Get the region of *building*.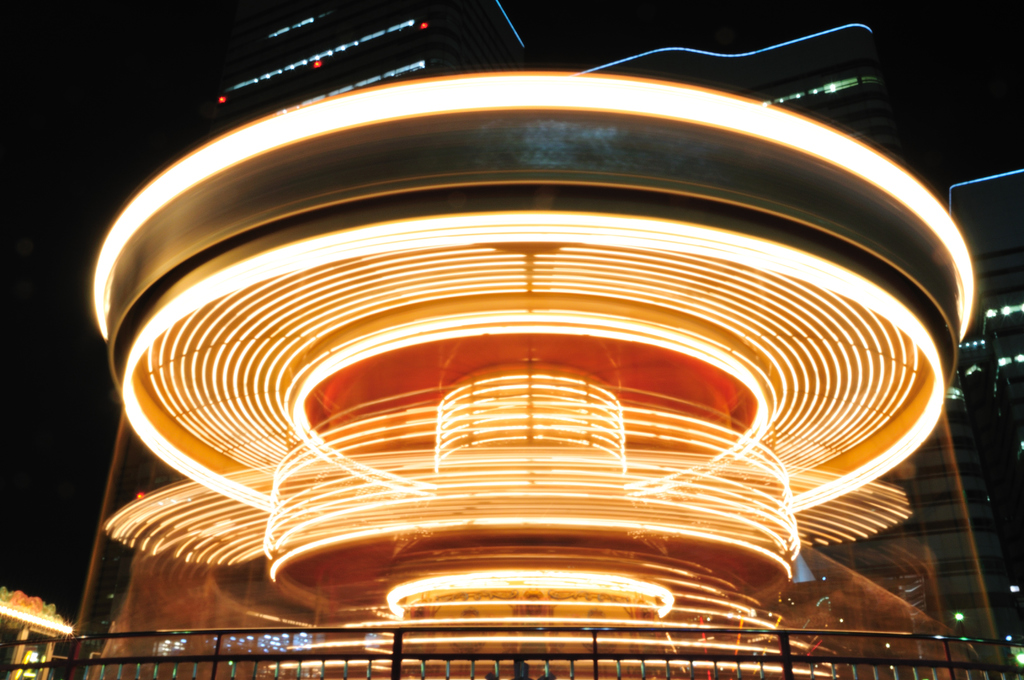
pyautogui.locateOnScreen(219, 0, 523, 124).
